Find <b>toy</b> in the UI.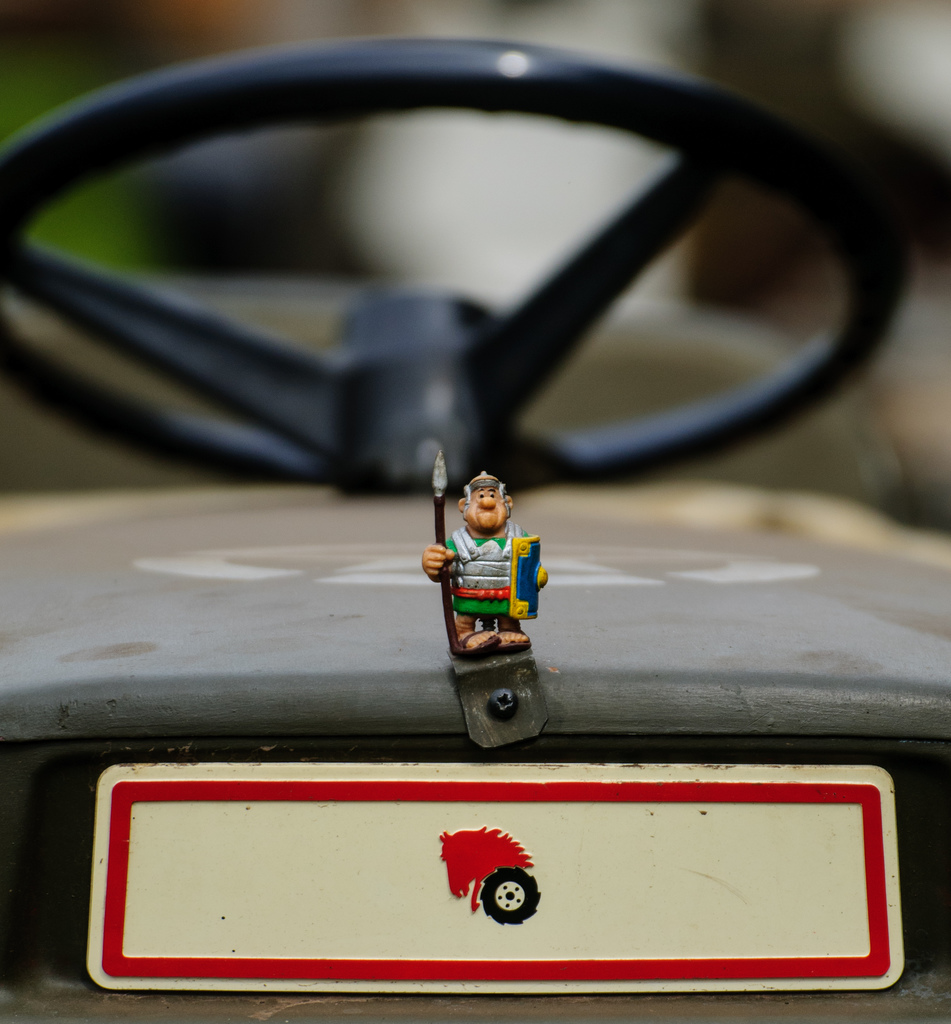
UI element at Rect(420, 462, 544, 662).
